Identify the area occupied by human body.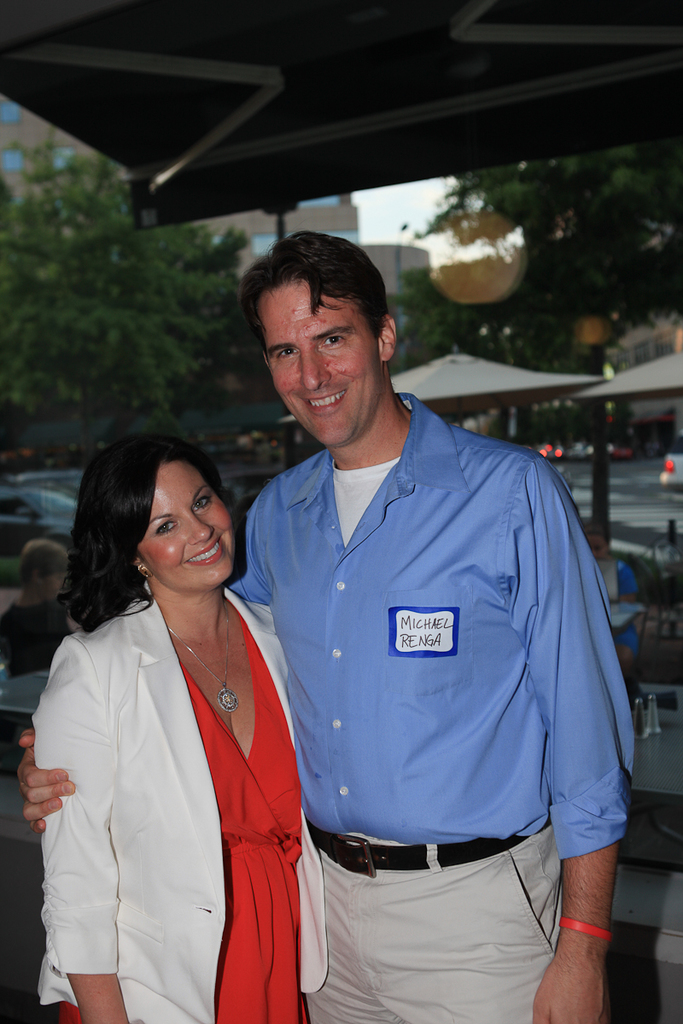
Area: (left=11, top=390, right=648, bottom=1023).
